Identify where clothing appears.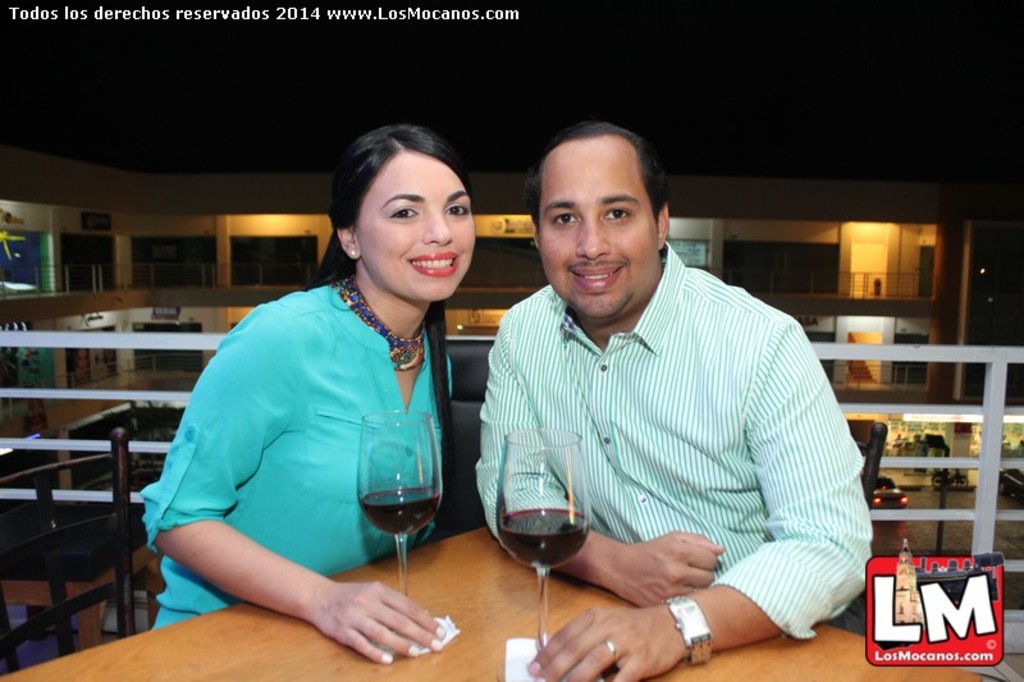
Appears at 141 265 453 628.
